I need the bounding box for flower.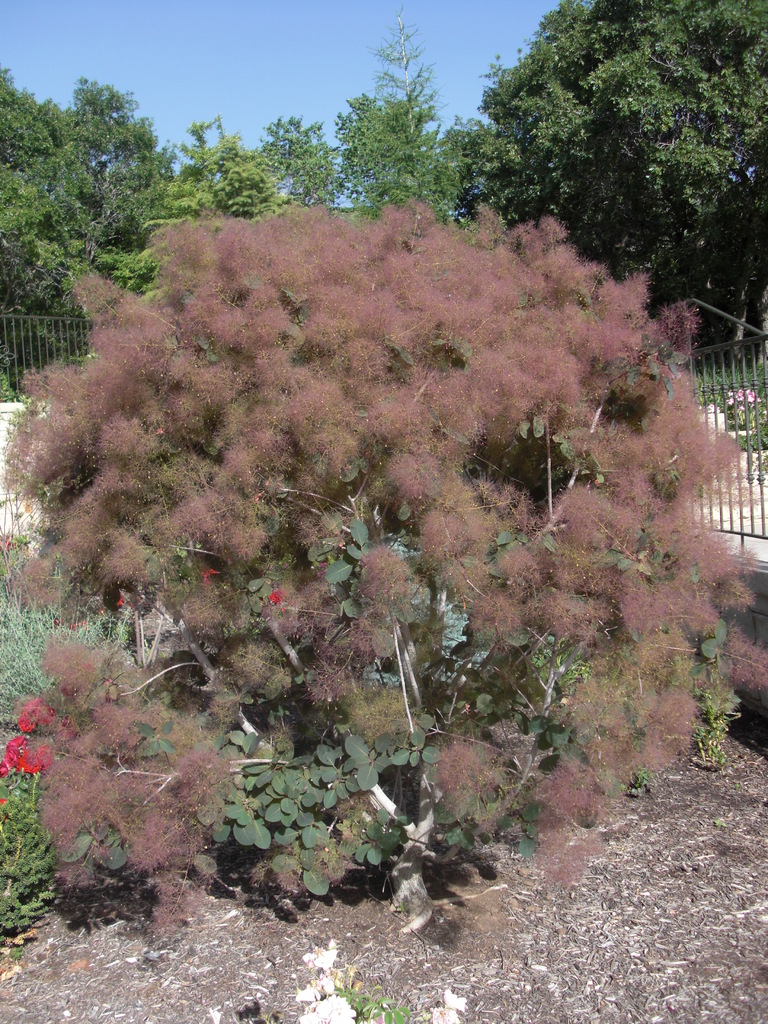
Here it is: crop(266, 588, 284, 602).
